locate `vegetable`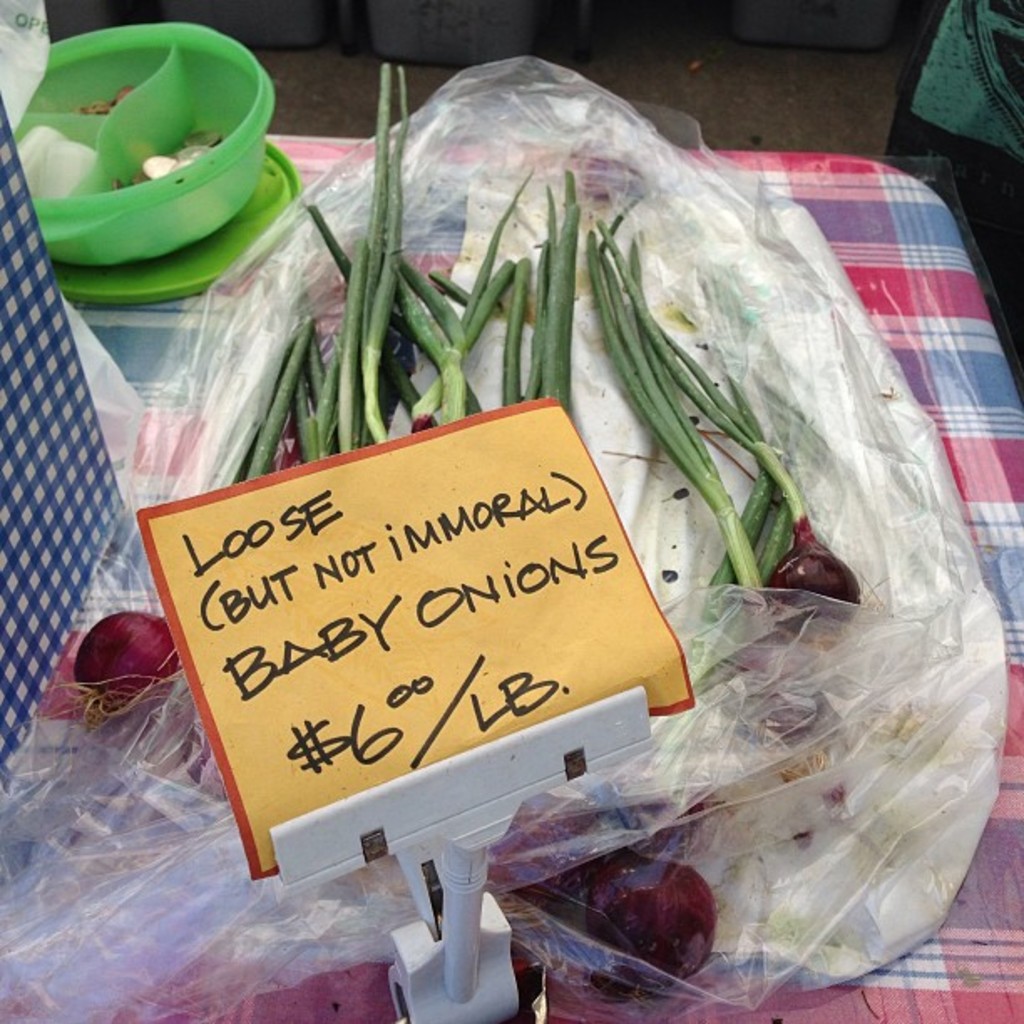
(38, 602, 177, 733)
